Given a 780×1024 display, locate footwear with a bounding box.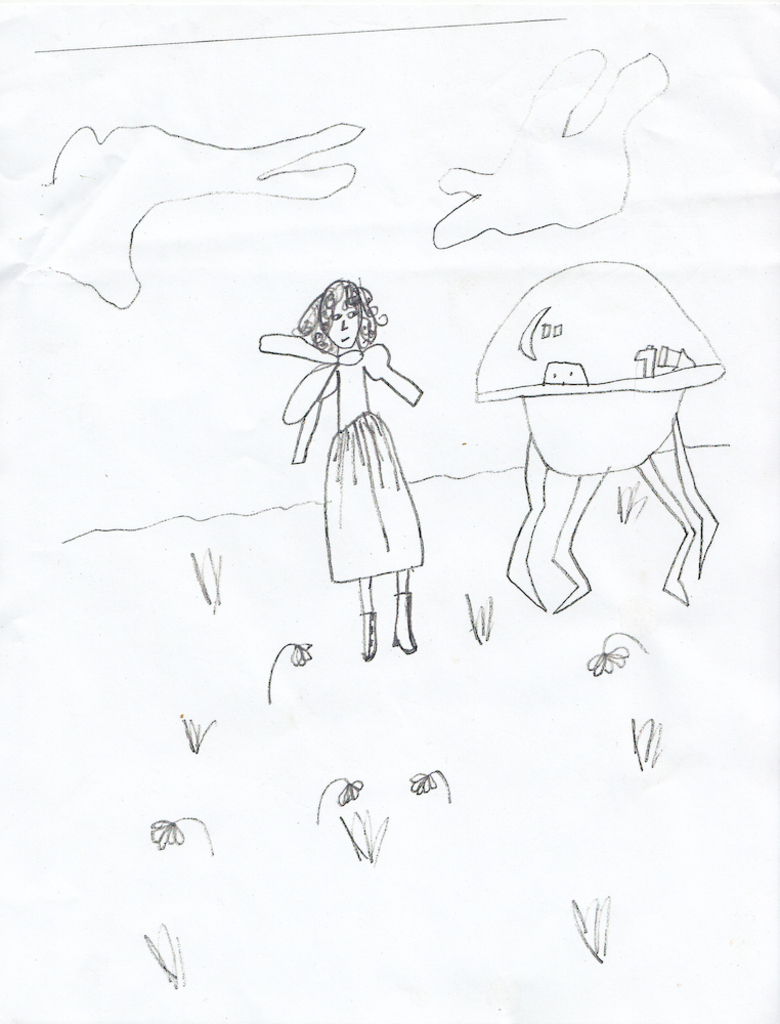
Located: [388,592,419,654].
